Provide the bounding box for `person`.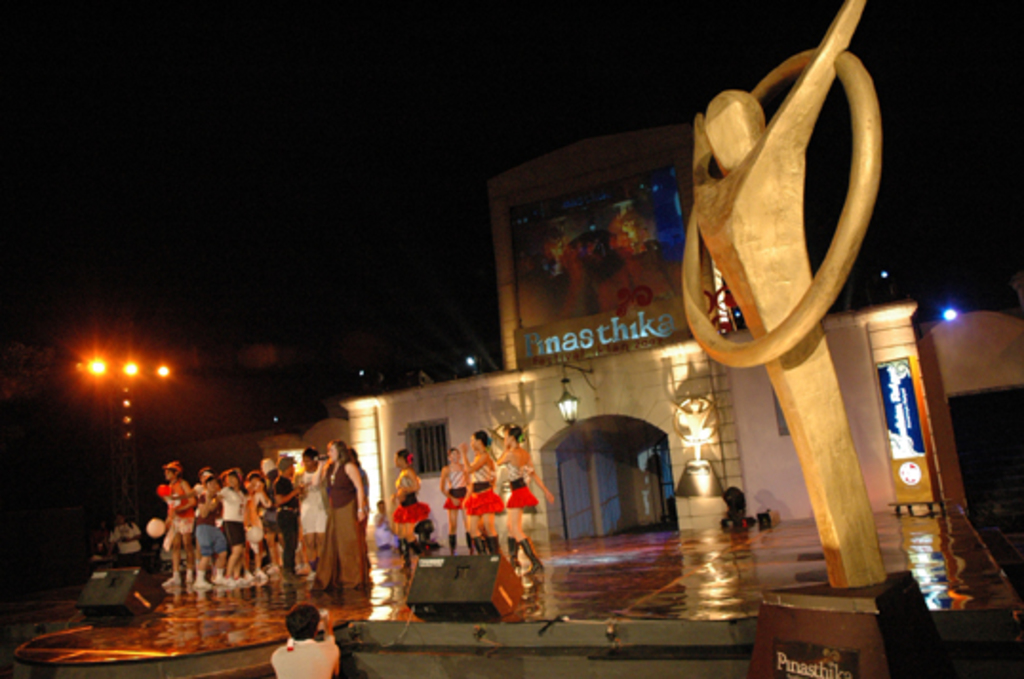
(x1=270, y1=603, x2=341, y2=677).
